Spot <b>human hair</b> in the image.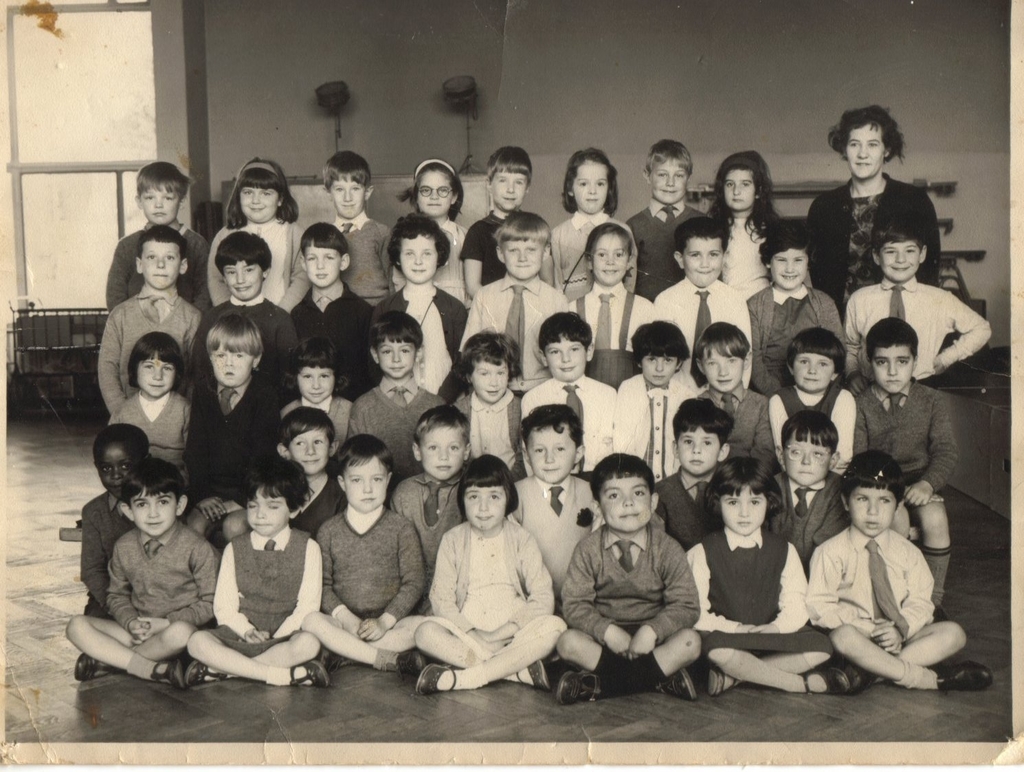
<b>human hair</b> found at (134, 223, 187, 262).
